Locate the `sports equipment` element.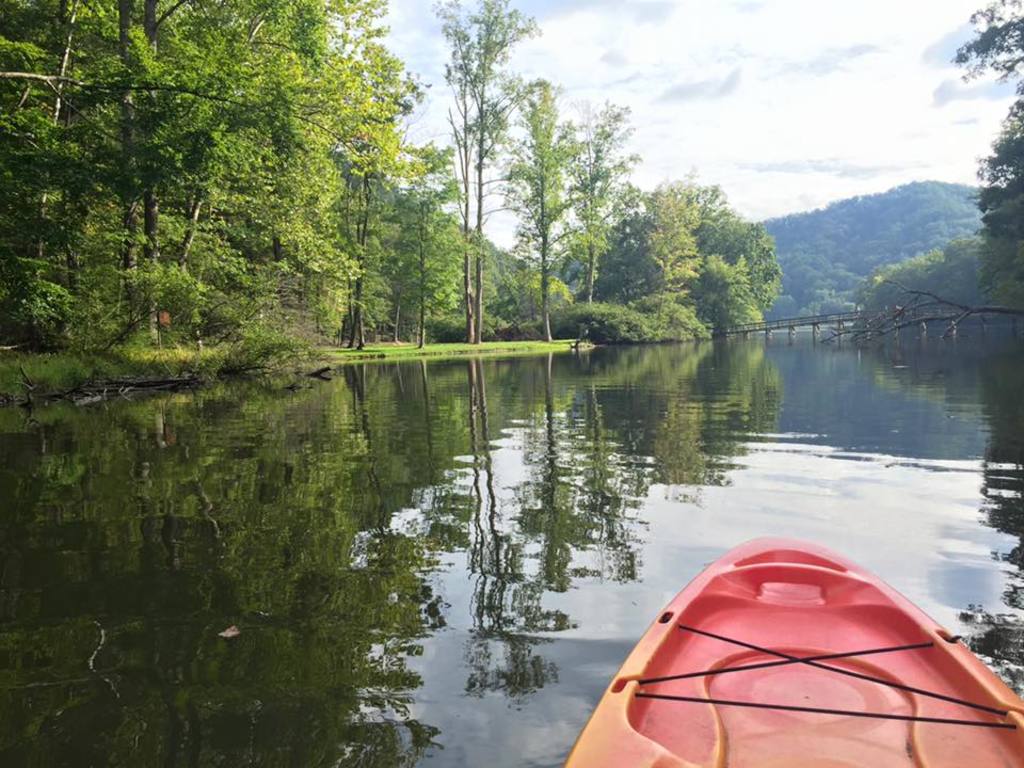
Element bbox: bbox=(562, 530, 1023, 767).
